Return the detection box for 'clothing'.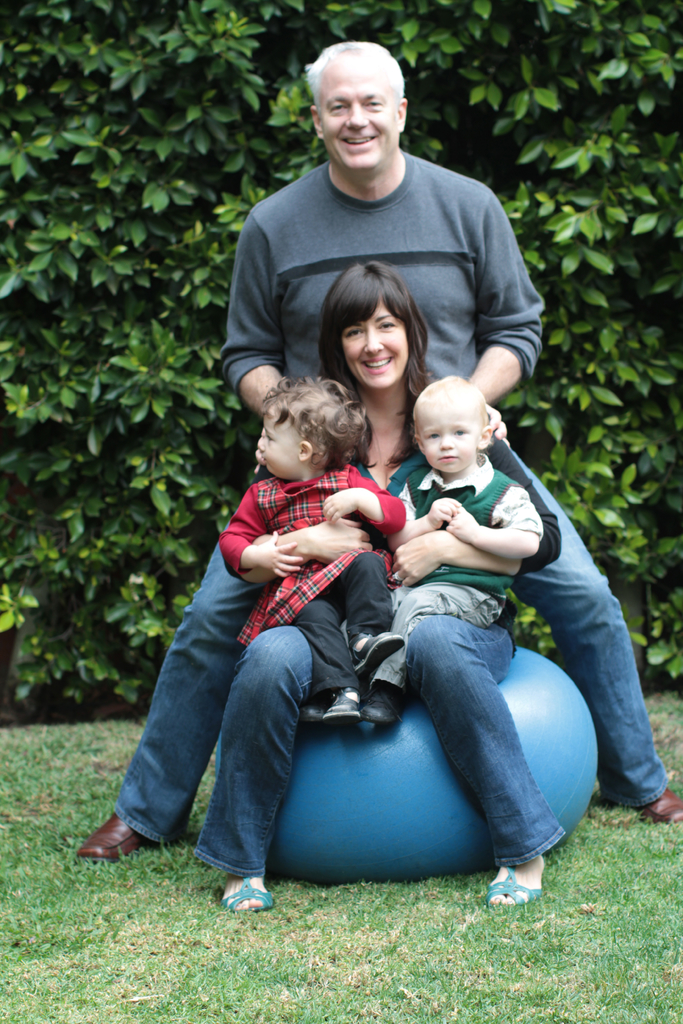
crop(369, 450, 542, 695).
